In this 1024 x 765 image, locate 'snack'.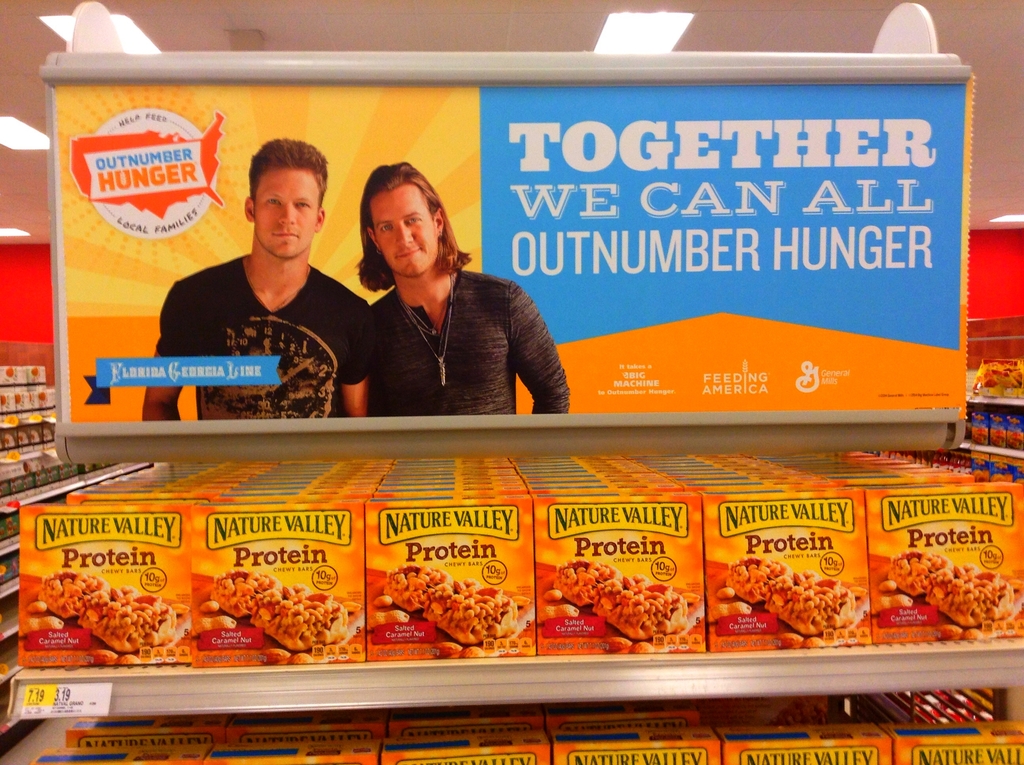
Bounding box: x1=34 y1=565 x2=102 y2=645.
